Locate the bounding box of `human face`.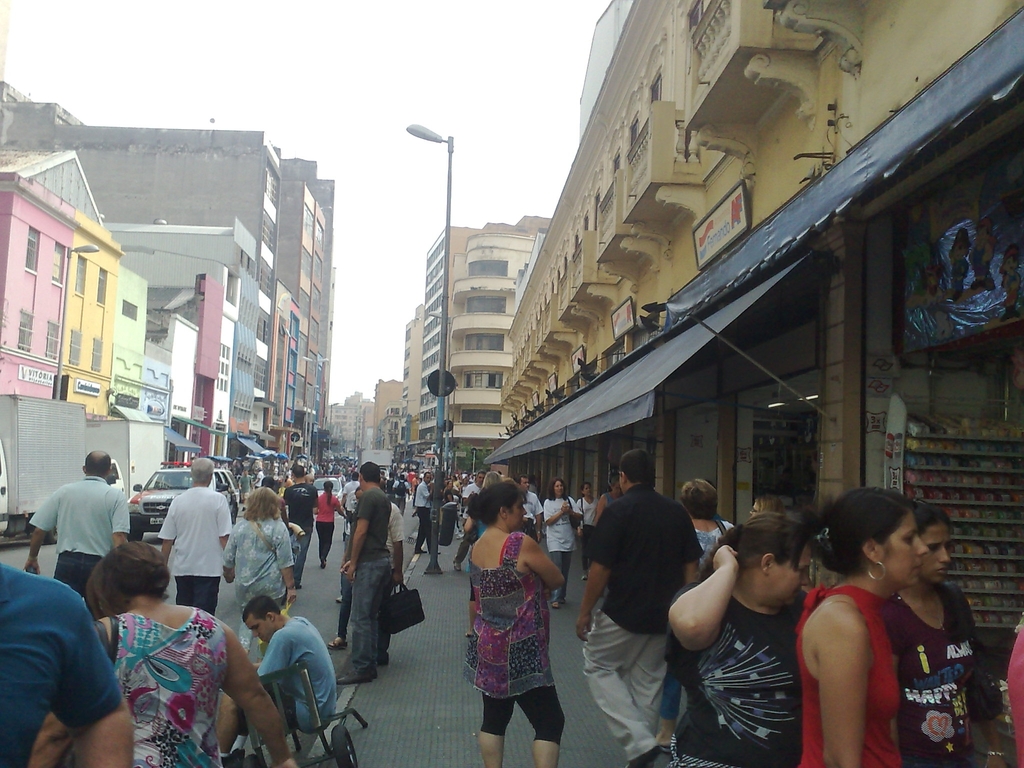
Bounding box: Rect(922, 522, 952, 581).
